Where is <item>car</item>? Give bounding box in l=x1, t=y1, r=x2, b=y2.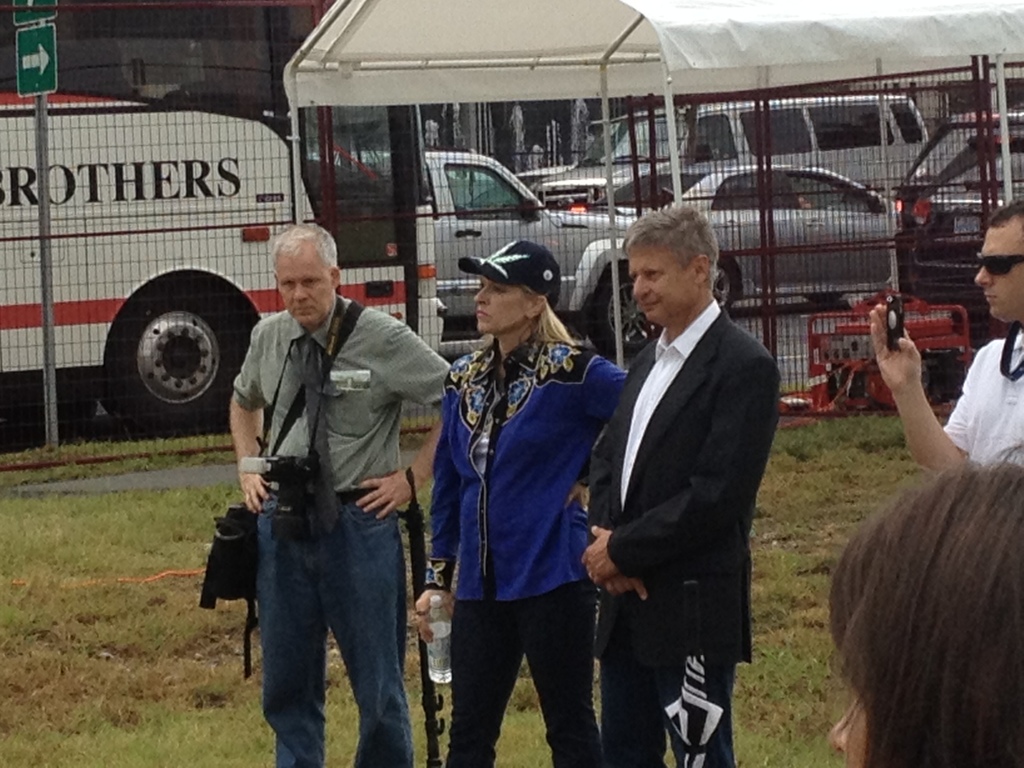
l=586, t=157, r=902, b=310.
